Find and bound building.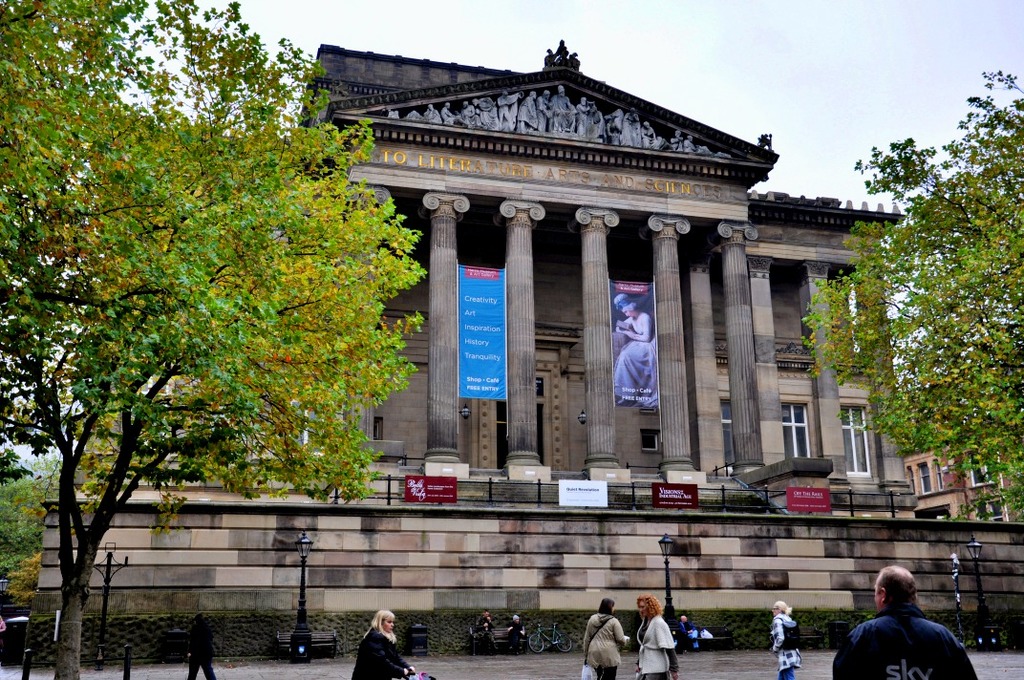
Bound: pyautogui.locateOnScreen(37, 37, 923, 515).
